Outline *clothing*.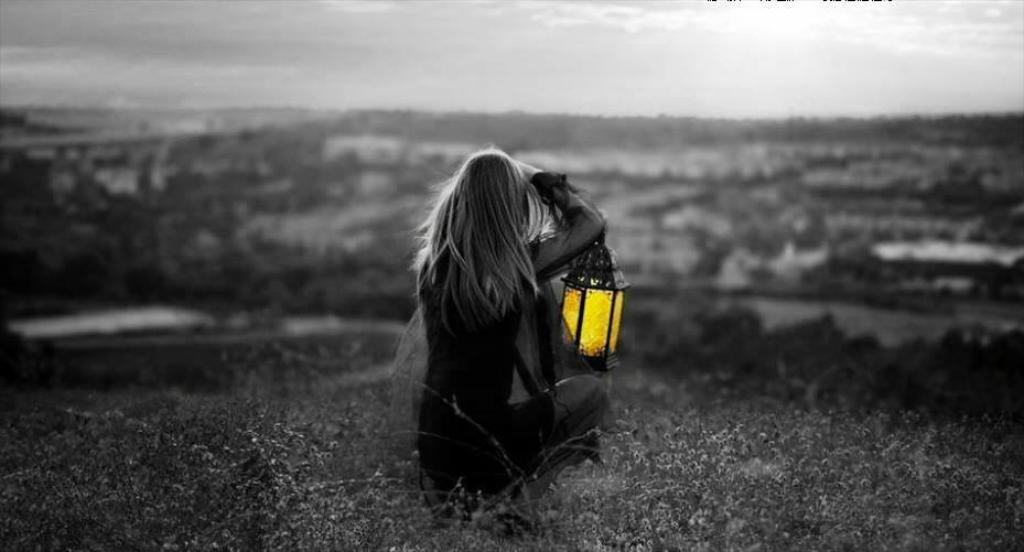
Outline: (x1=412, y1=238, x2=569, y2=487).
